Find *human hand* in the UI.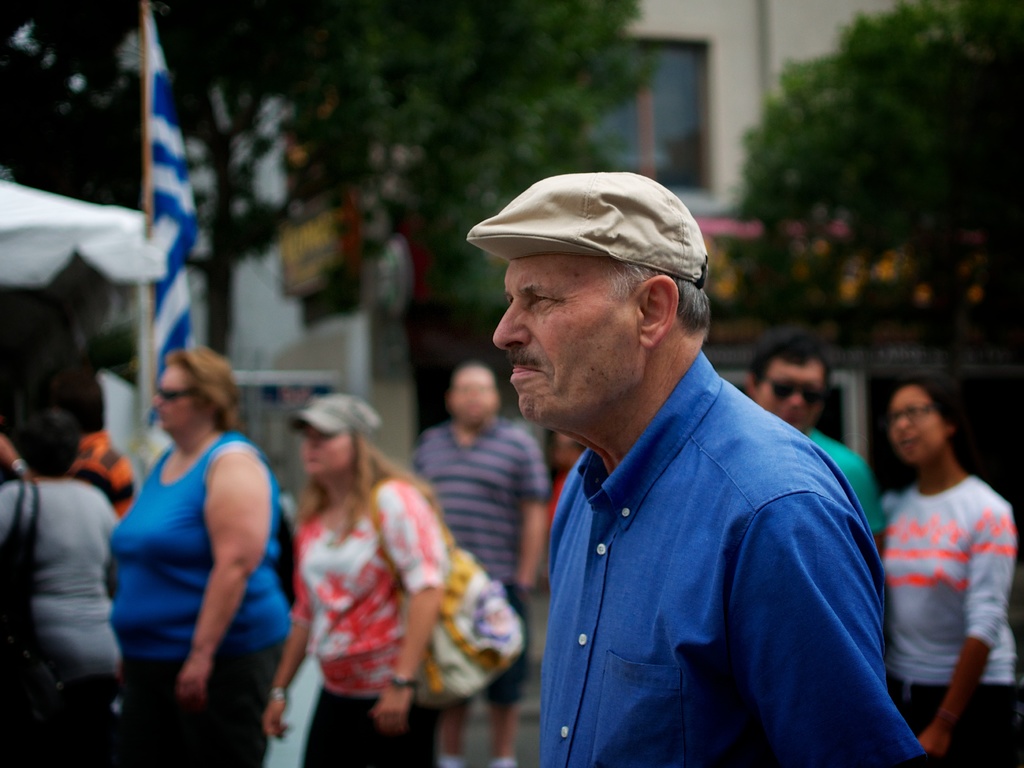
UI element at {"left": 515, "top": 569, "right": 536, "bottom": 598}.
